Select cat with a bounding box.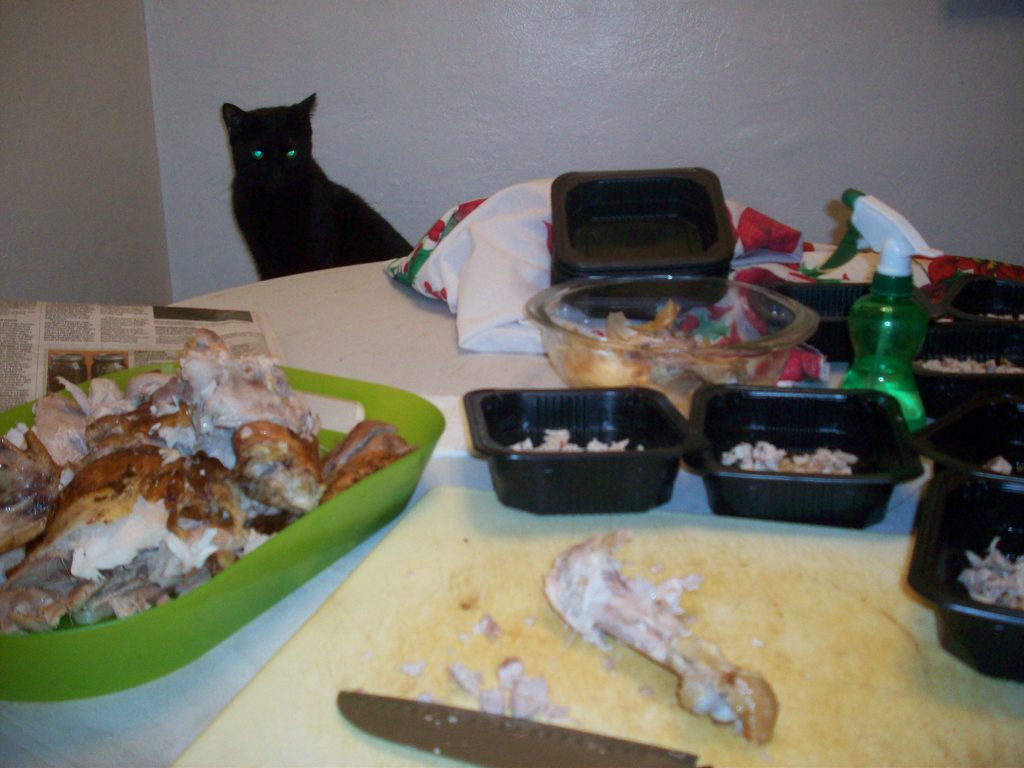
[x1=218, y1=90, x2=415, y2=284].
